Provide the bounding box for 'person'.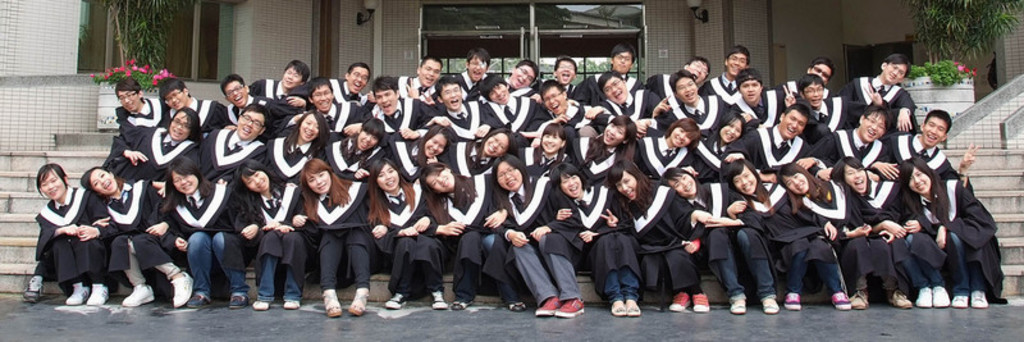
<bbox>420, 73, 490, 141</bbox>.
